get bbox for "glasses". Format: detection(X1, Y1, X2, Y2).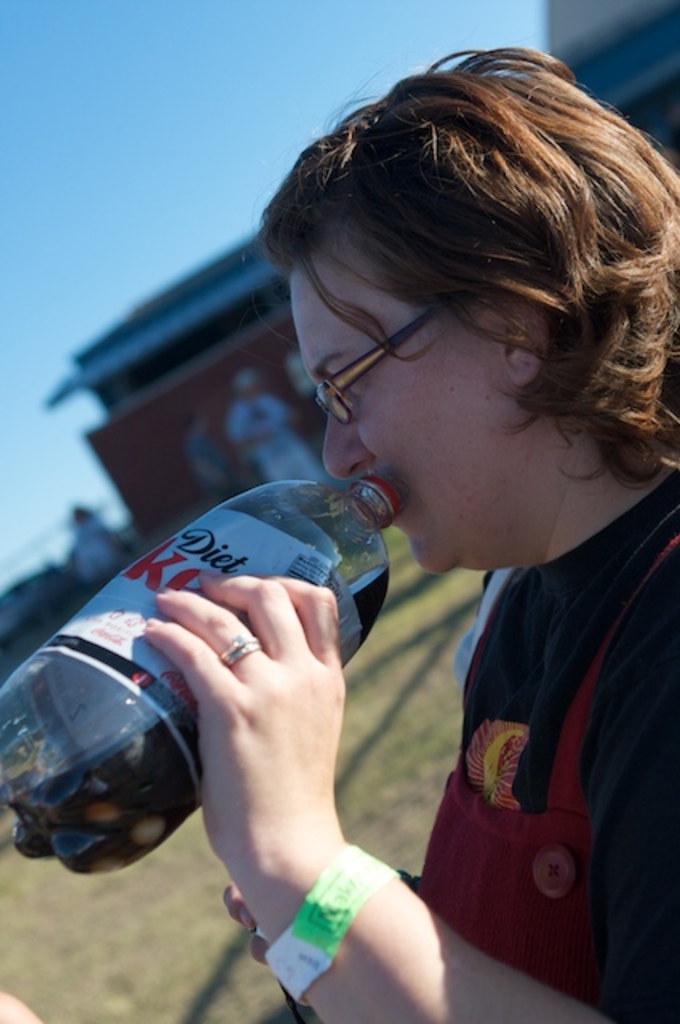
detection(309, 293, 454, 424).
